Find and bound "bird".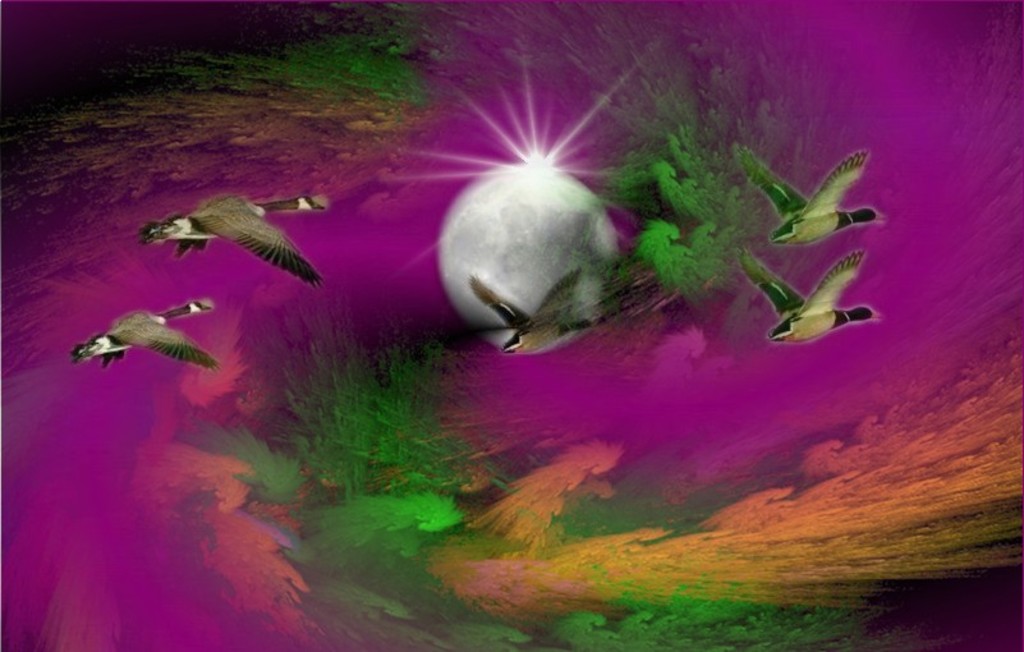
Bound: [734, 148, 883, 251].
